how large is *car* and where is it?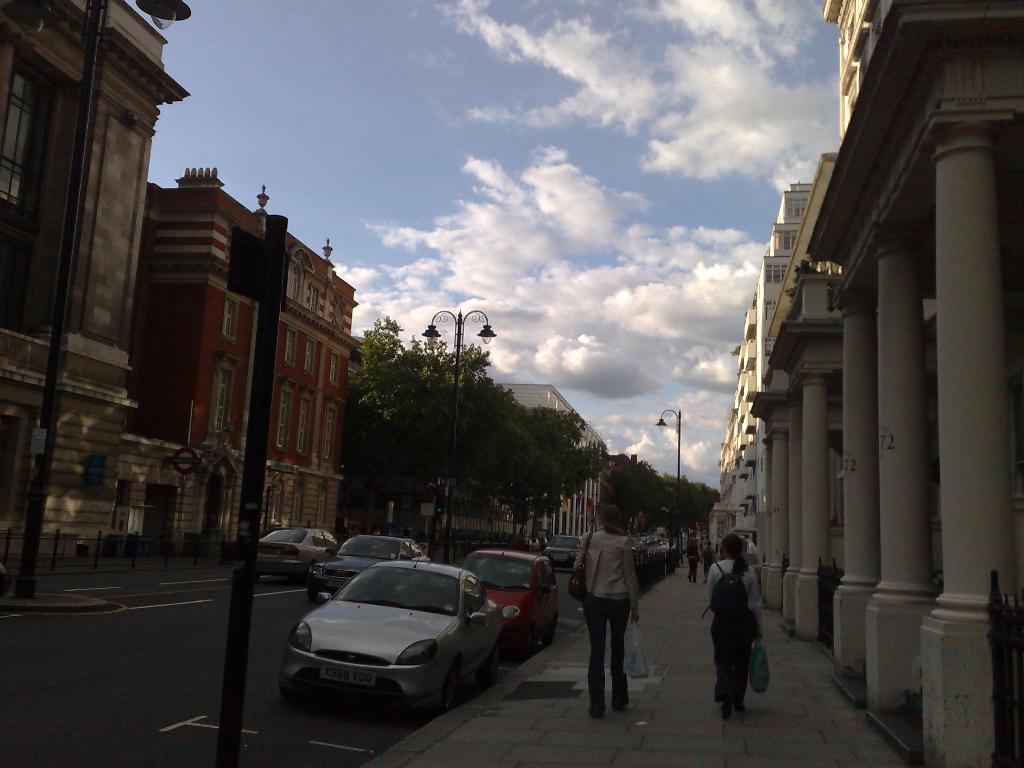
Bounding box: <box>467,553,559,648</box>.
